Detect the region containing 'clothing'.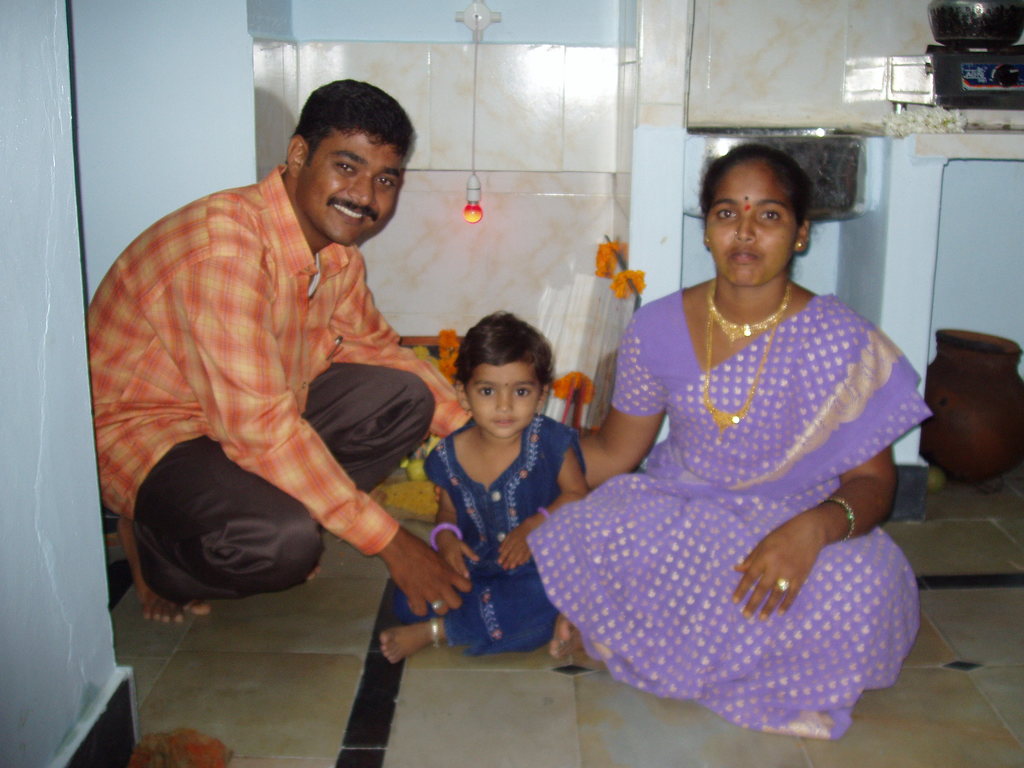
<bbox>394, 408, 587, 664</bbox>.
